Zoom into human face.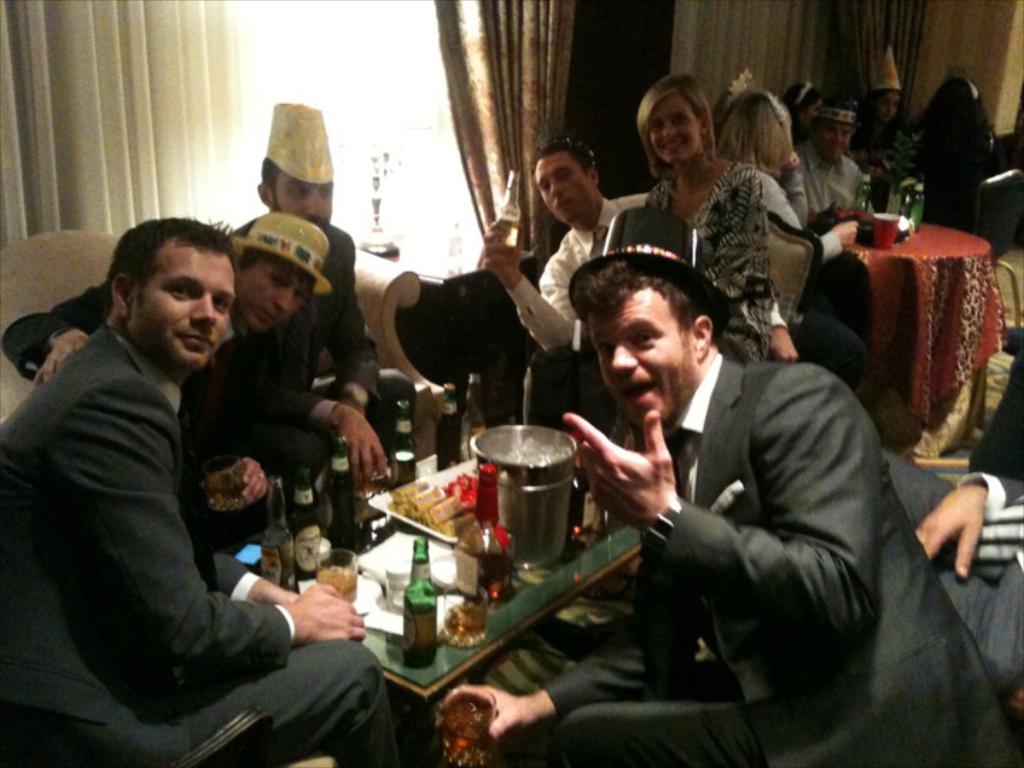
Zoom target: (left=818, top=122, right=850, bottom=162).
